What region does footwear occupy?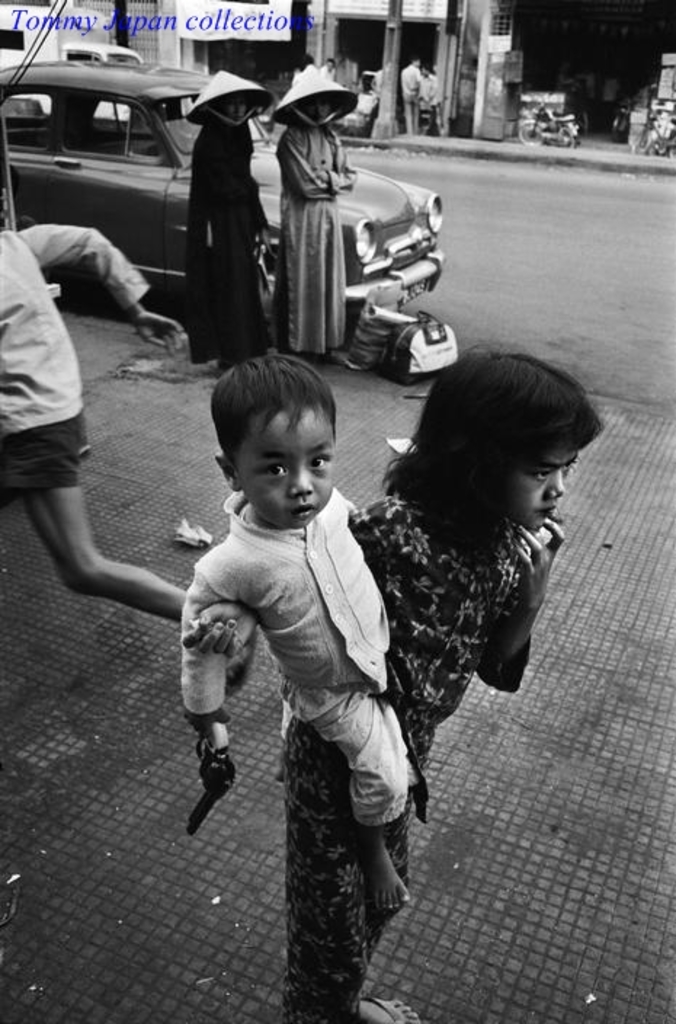
[left=227, top=618, right=256, bottom=695].
